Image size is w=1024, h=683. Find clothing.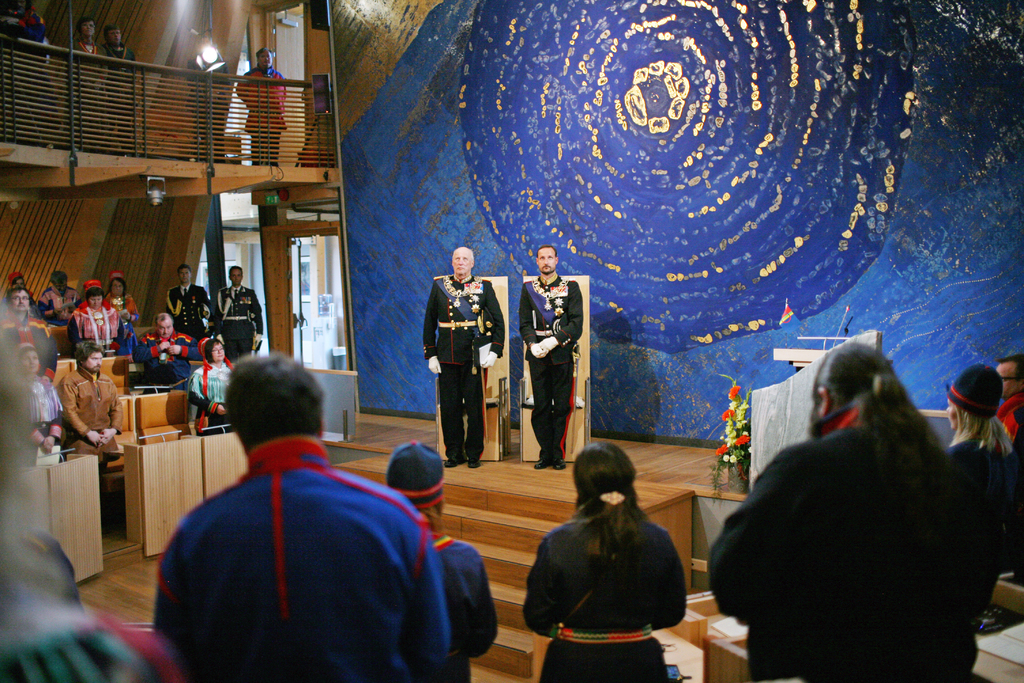
[520, 511, 687, 682].
